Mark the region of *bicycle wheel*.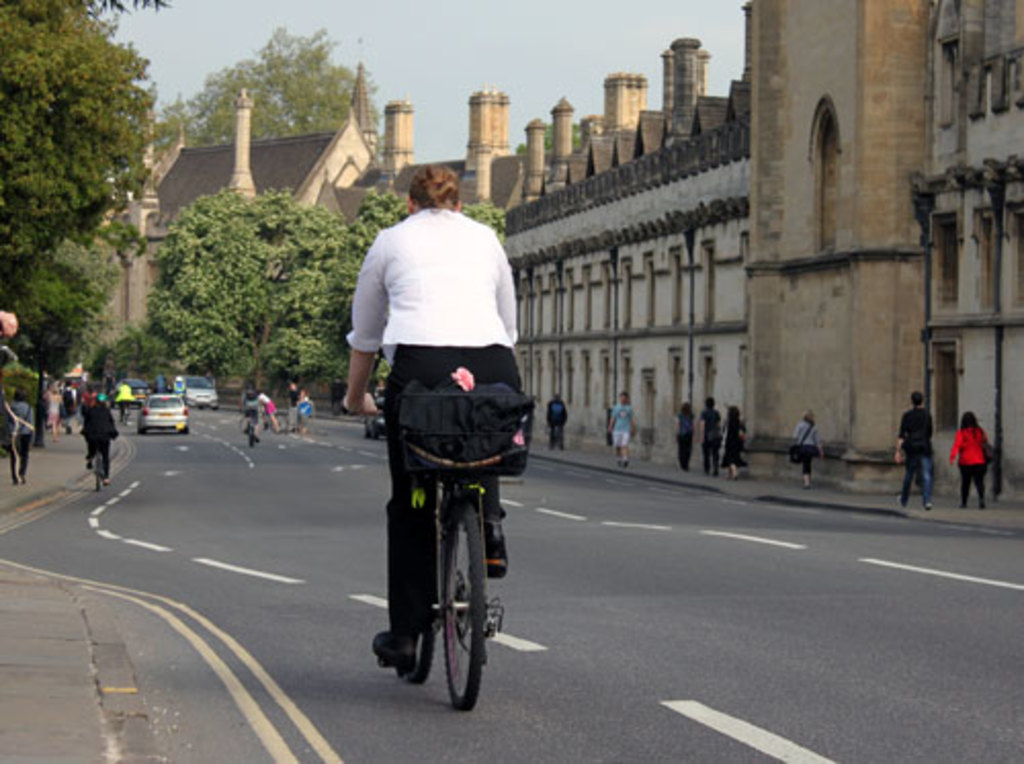
Region: bbox=[442, 502, 494, 715].
